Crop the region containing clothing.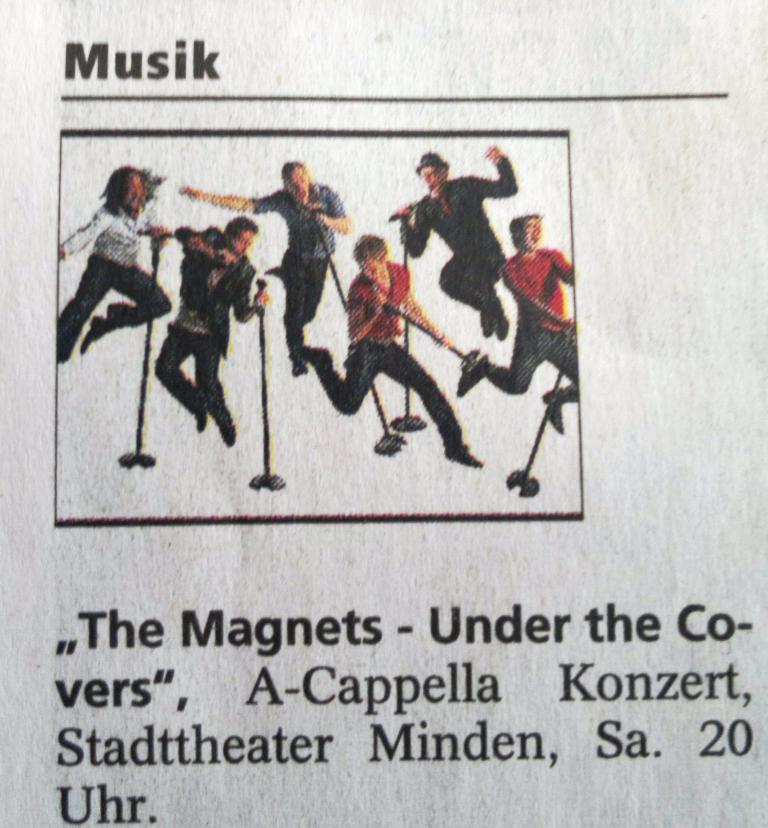
Crop region: [313,261,468,454].
